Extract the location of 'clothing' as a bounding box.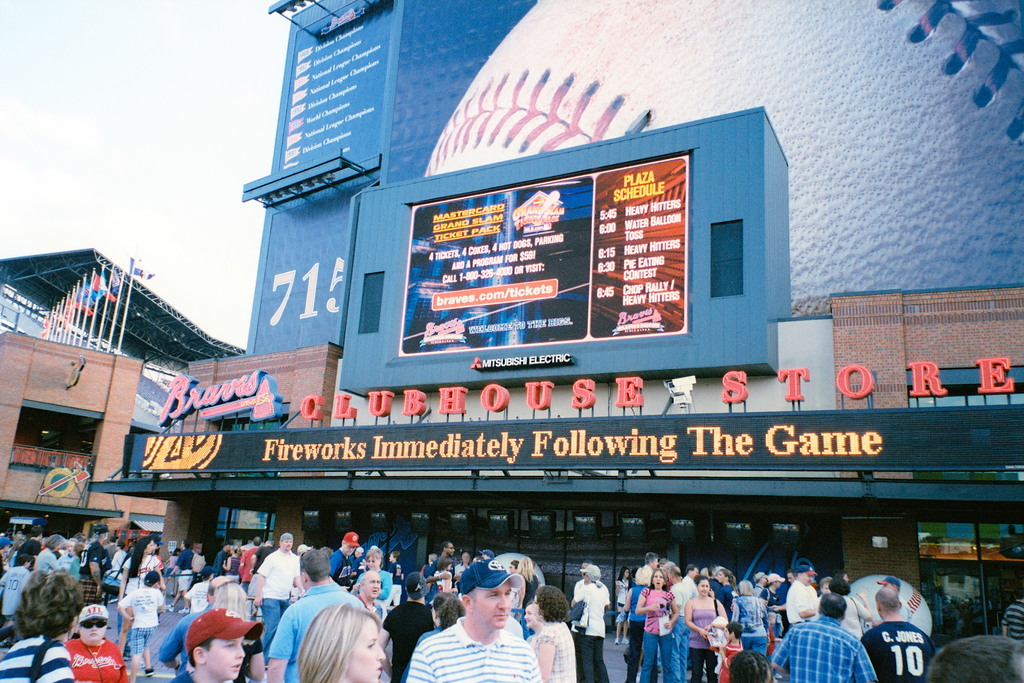
detection(401, 634, 550, 682).
